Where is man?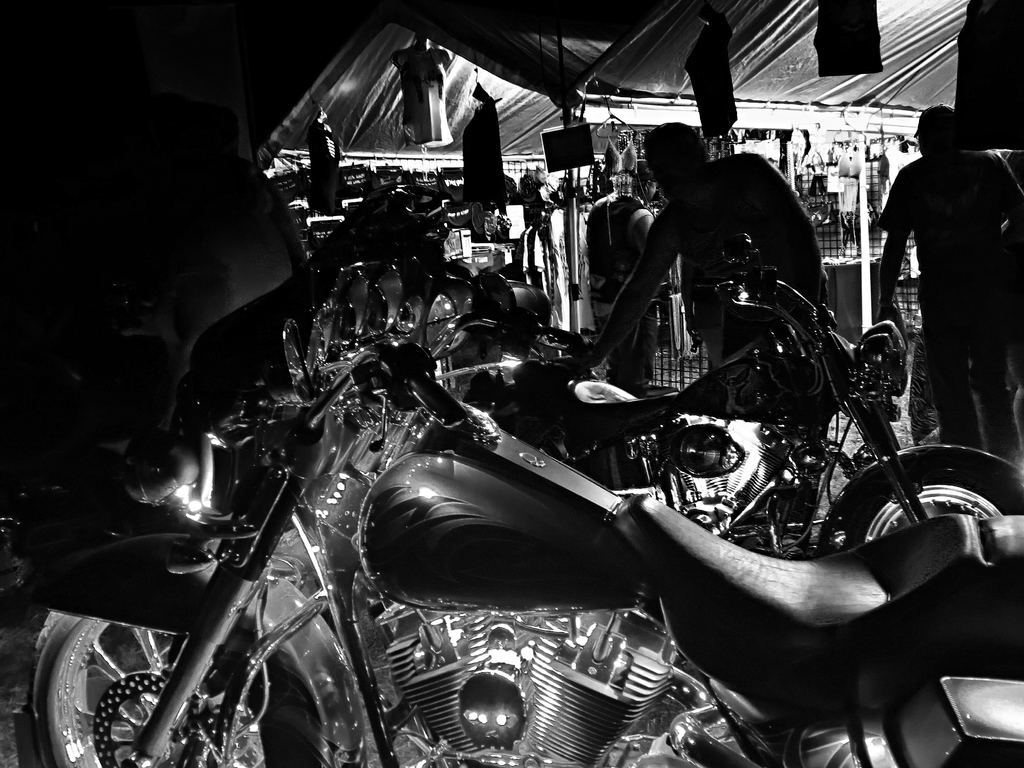
locate(586, 108, 840, 521).
